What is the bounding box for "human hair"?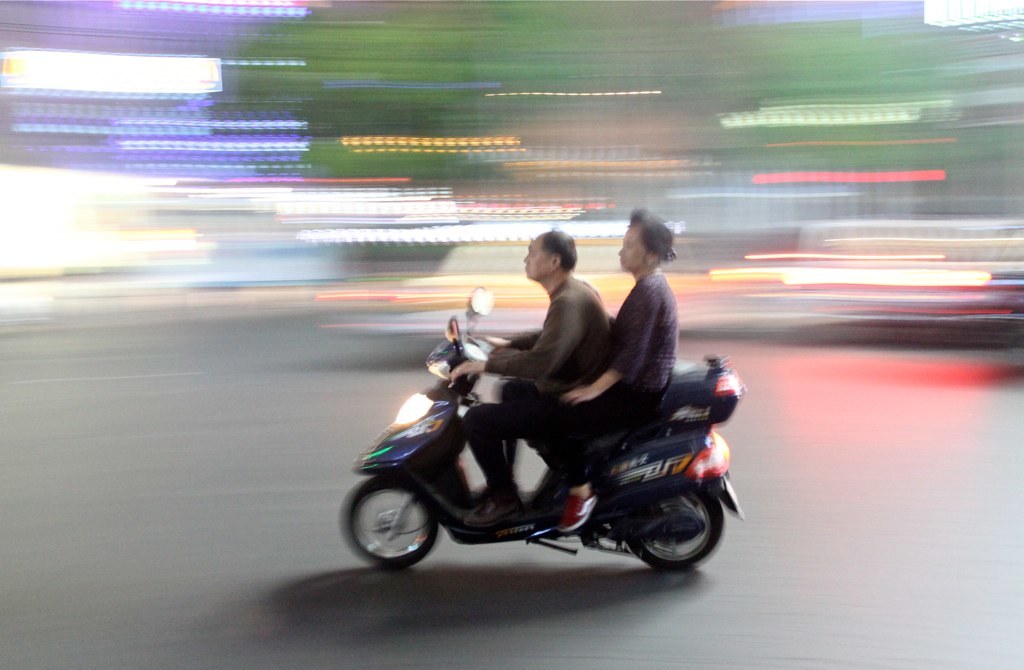
619, 204, 681, 271.
